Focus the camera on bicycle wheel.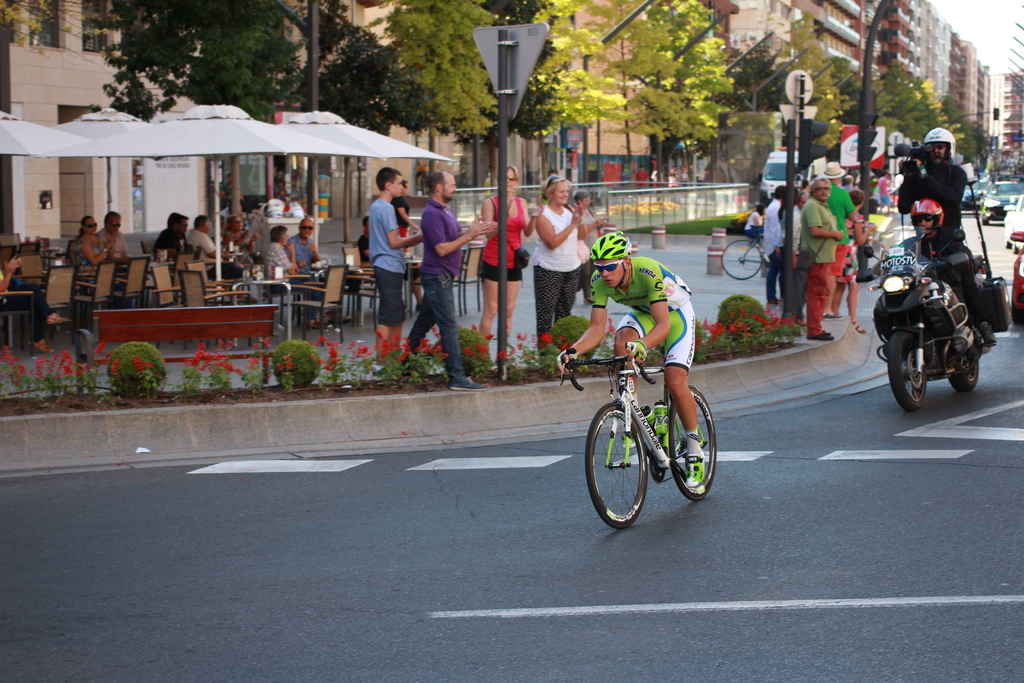
Focus region: x1=667 y1=389 x2=717 y2=500.
